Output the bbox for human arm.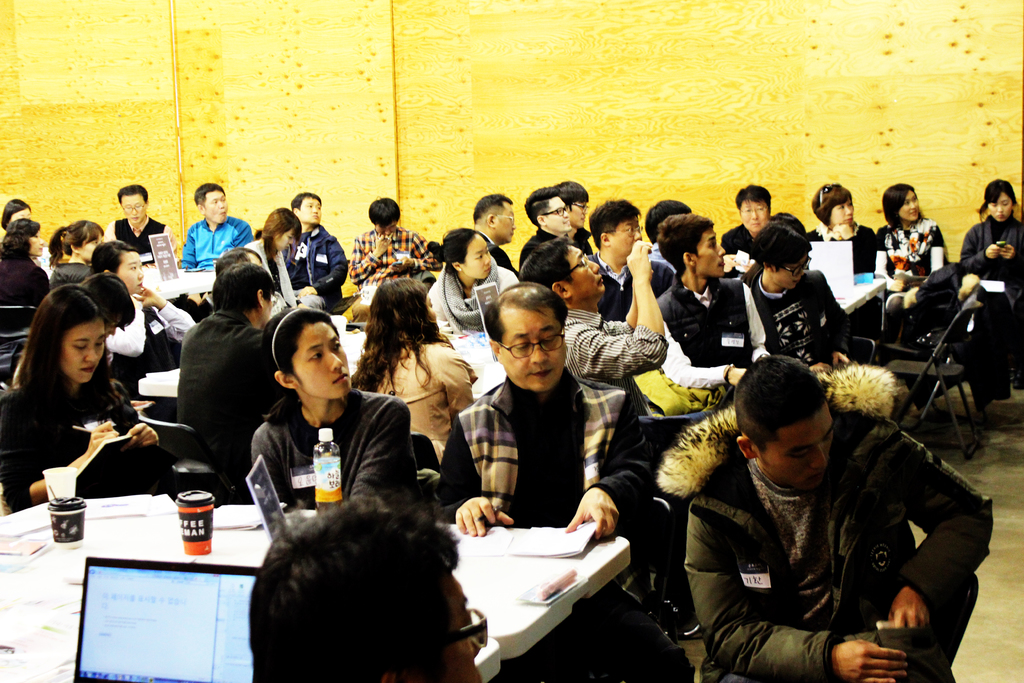
<bbox>351, 233, 383, 284</bbox>.
